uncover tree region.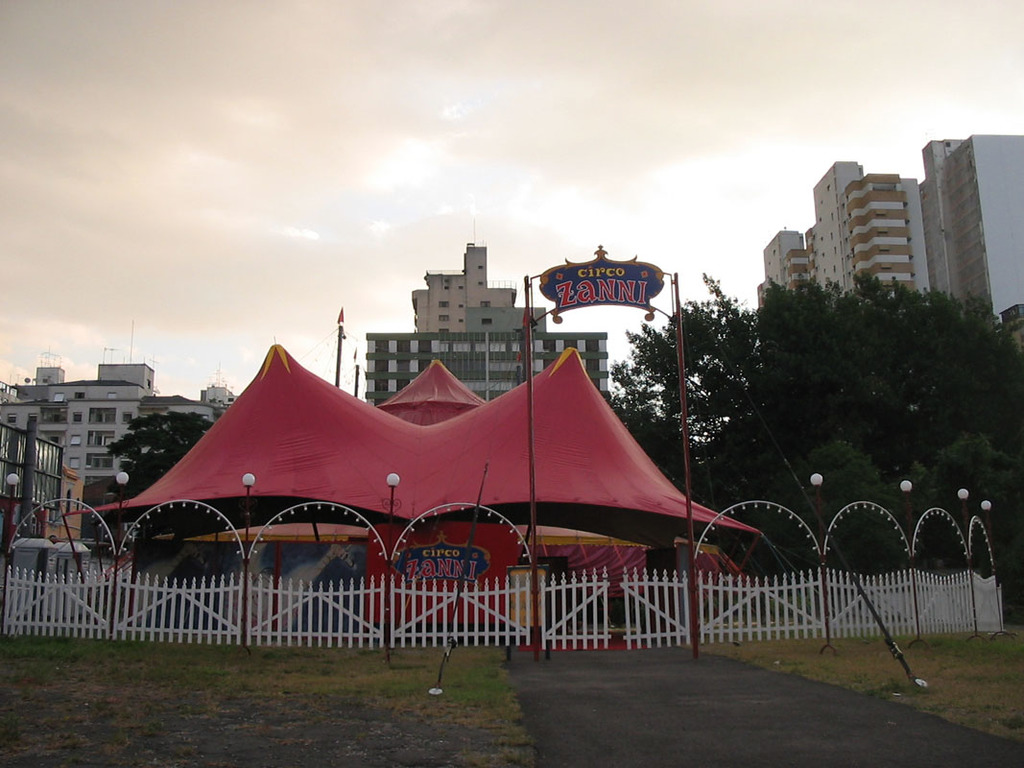
Uncovered: x1=611 y1=346 x2=711 y2=511.
